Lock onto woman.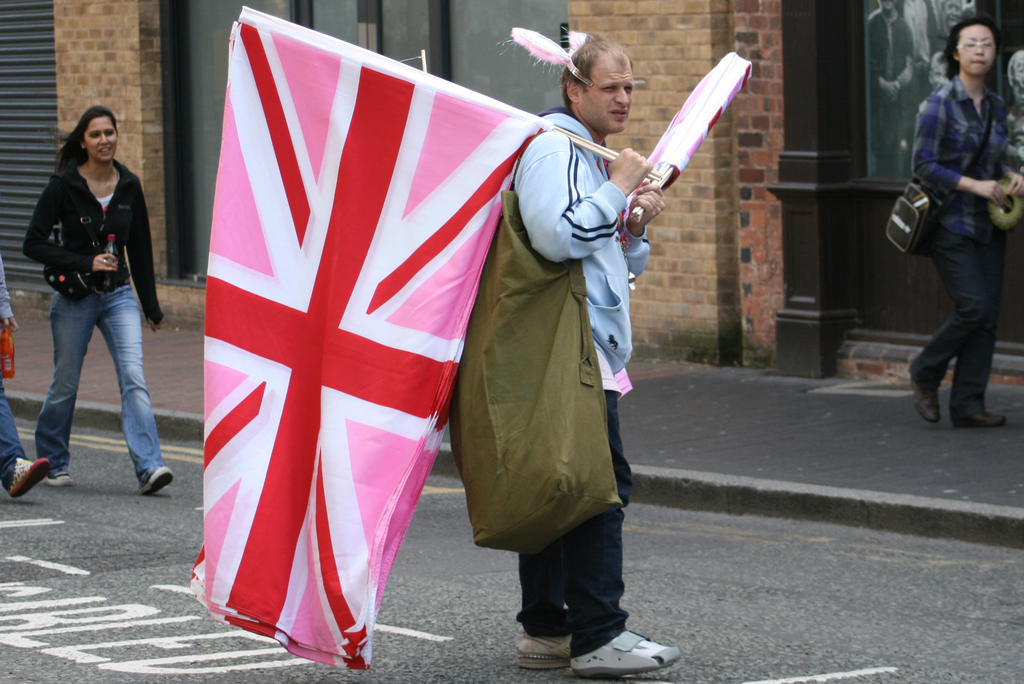
Locked: pyautogui.locateOnScreen(909, 15, 1023, 430).
